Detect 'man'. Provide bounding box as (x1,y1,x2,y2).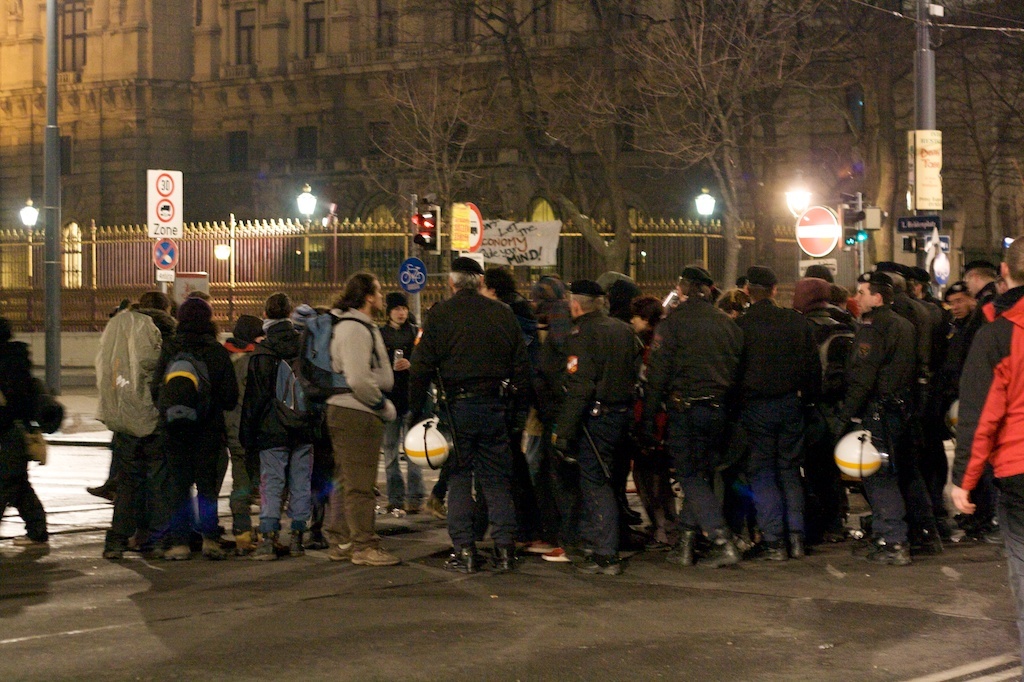
(738,265,821,567).
